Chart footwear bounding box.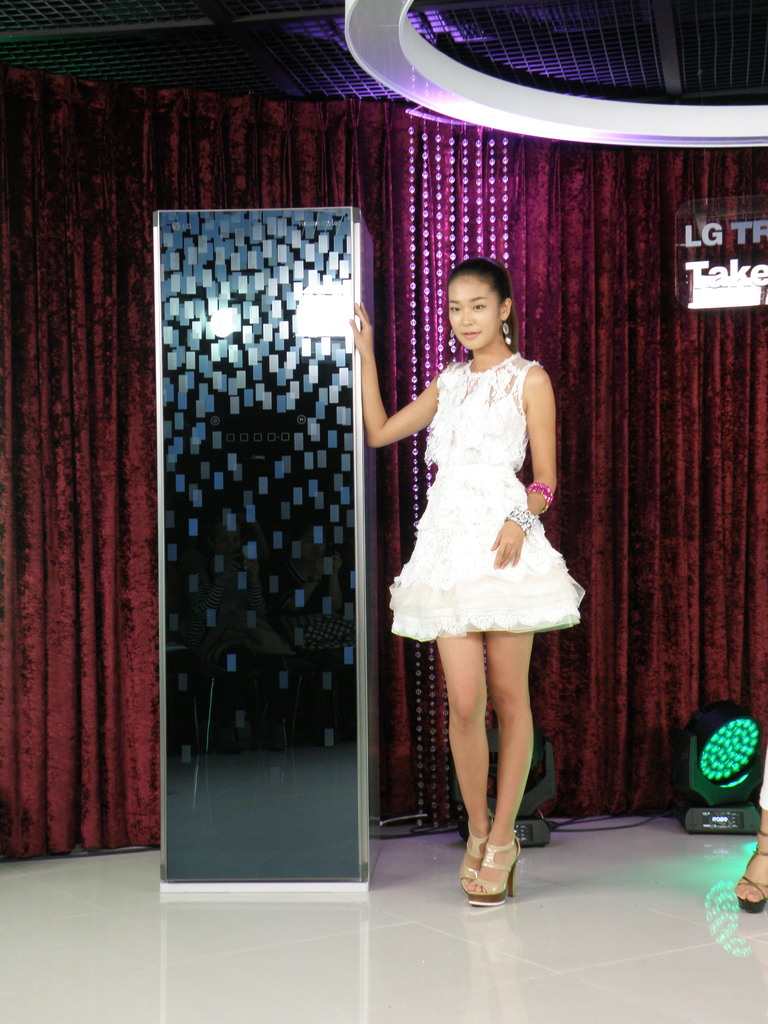
Charted: l=465, t=820, r=541, b=896.
